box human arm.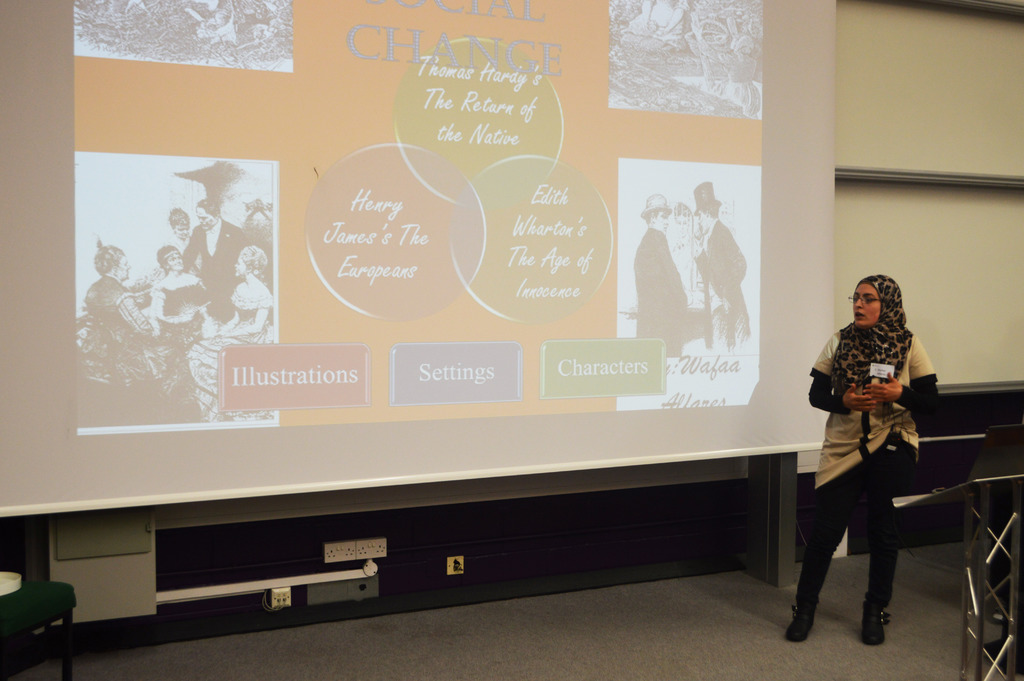
[202,293,246,333].
